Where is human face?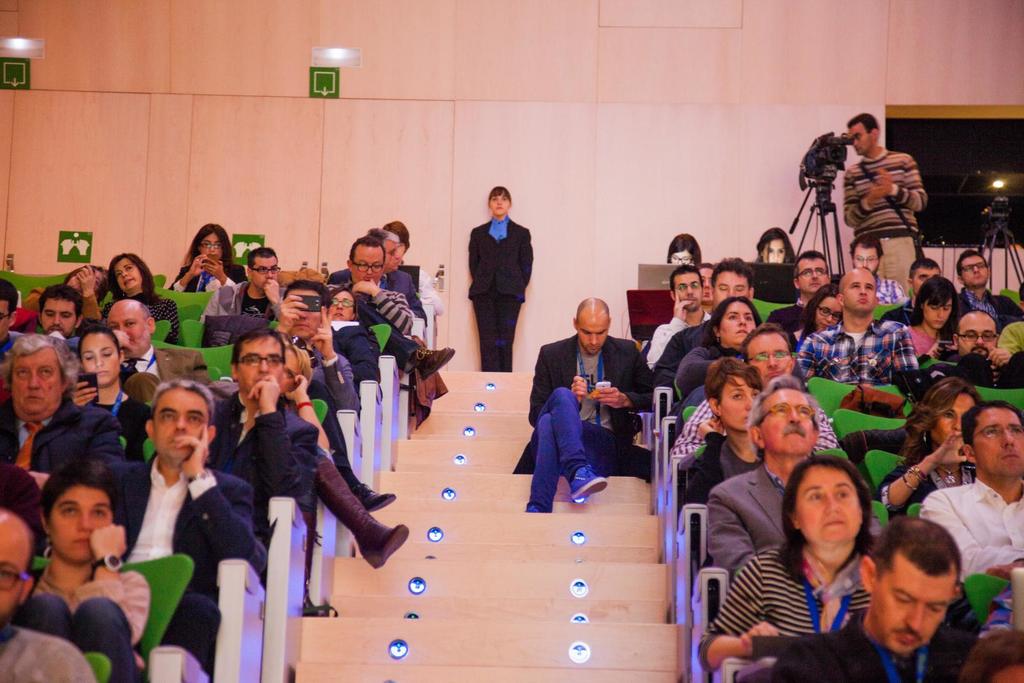
bbox(720, 372, 758, 431).
